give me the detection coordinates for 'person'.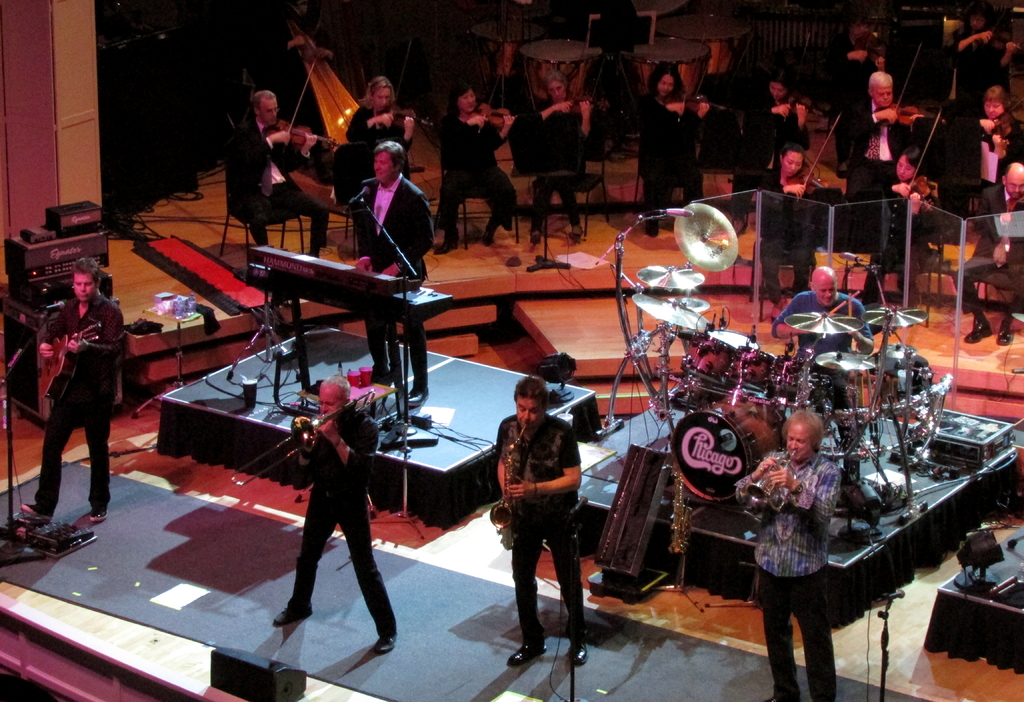
x1=739, y1=411, x2=843, y2=701.
